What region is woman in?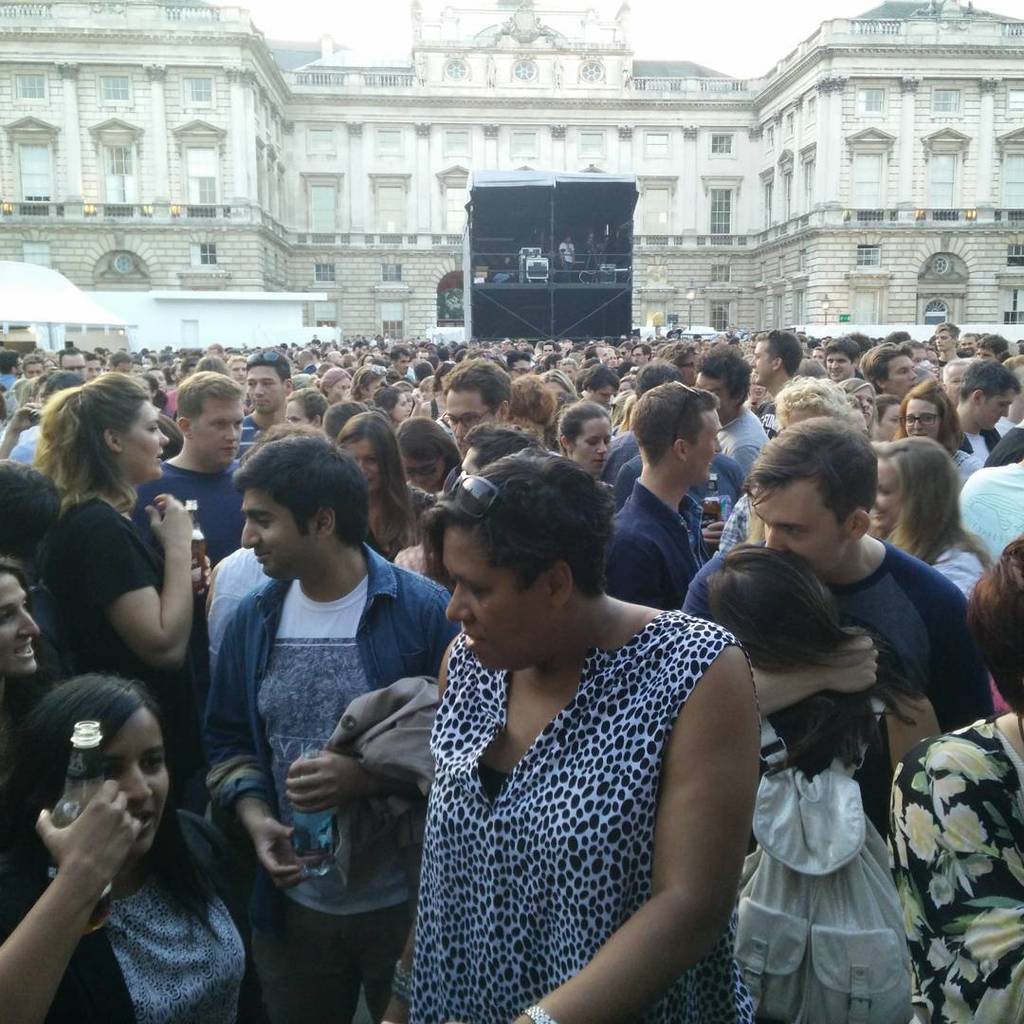
<bbox>858, 441, 989, 598</bbox>.
